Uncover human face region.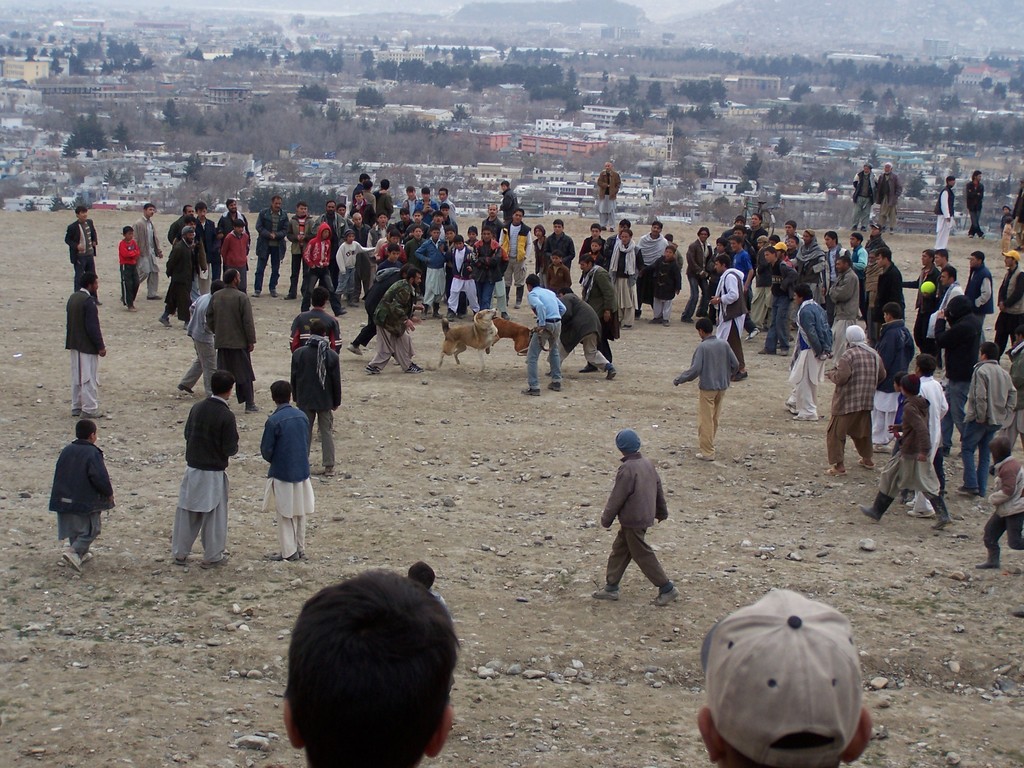
Uncovered: {"left": 526, "top": 282, "right": 533, "bottom": 292}.
